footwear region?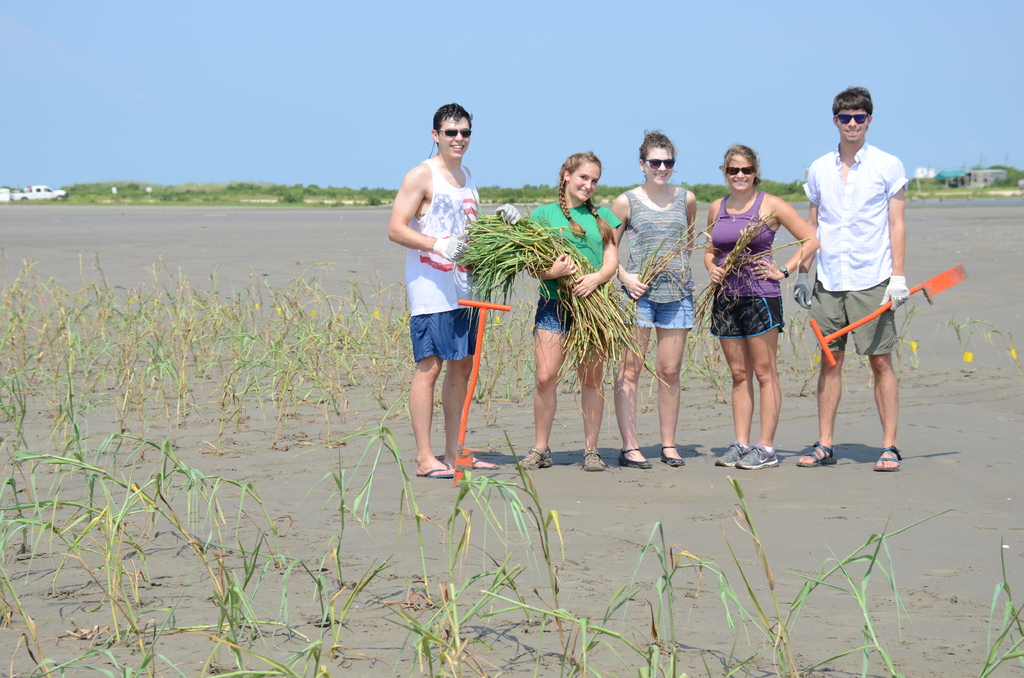
x1=425 y1=460 x2=460 y2=478
